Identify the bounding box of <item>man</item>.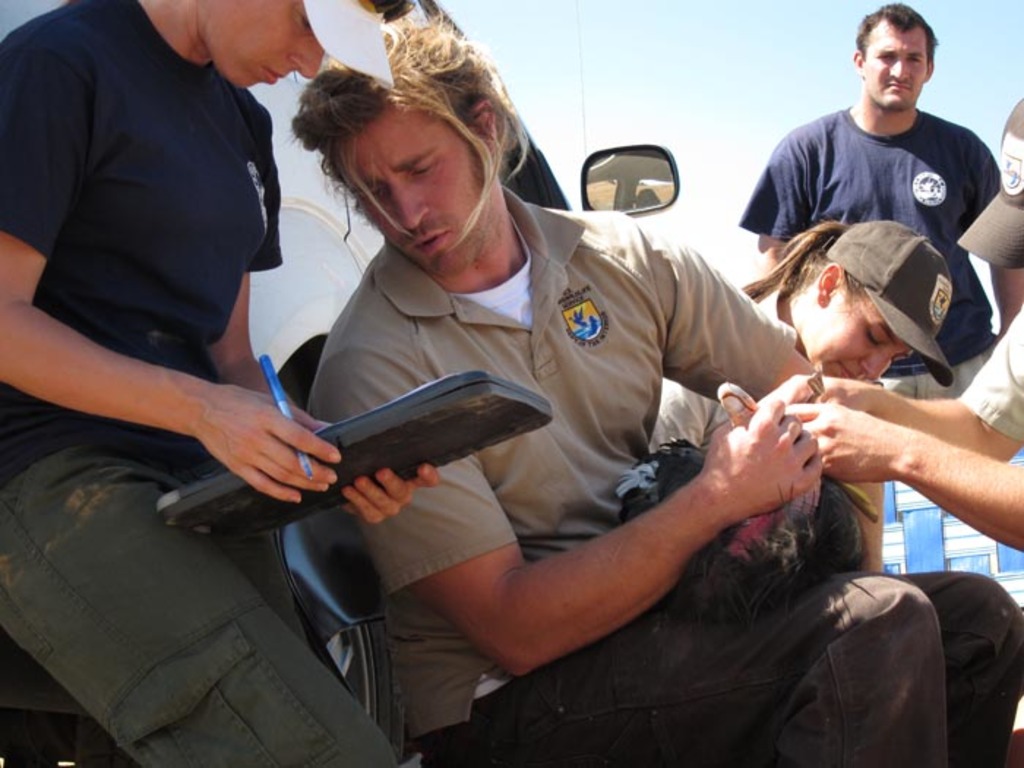
[left=729, top=1, right=1023, bottom=407].
